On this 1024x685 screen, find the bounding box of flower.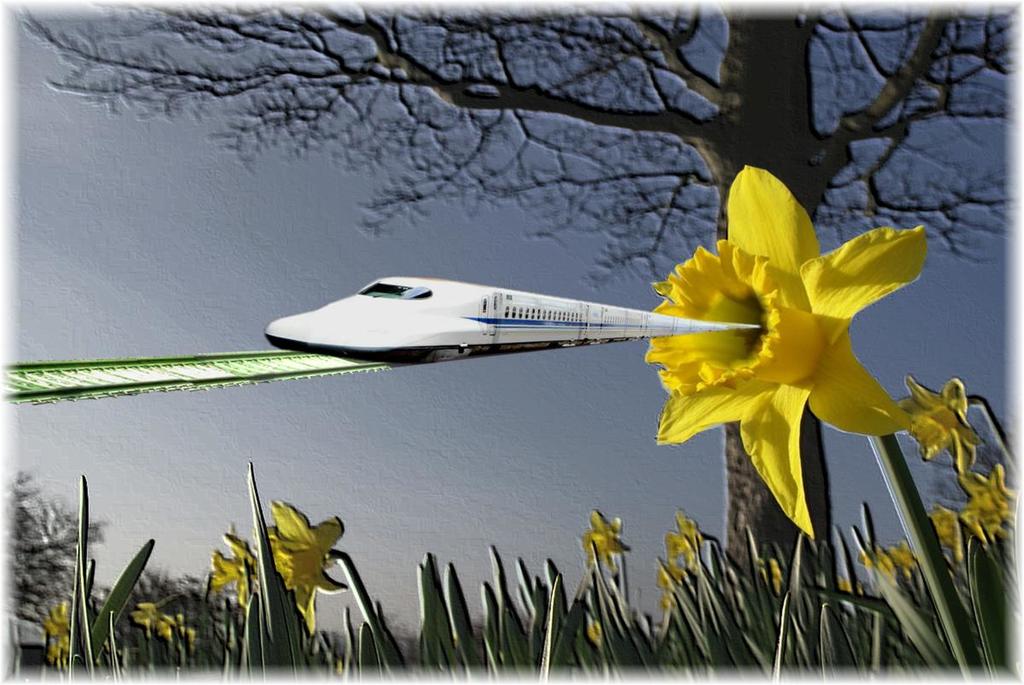
Bounding box: rect(582, 145, 969, 519).
